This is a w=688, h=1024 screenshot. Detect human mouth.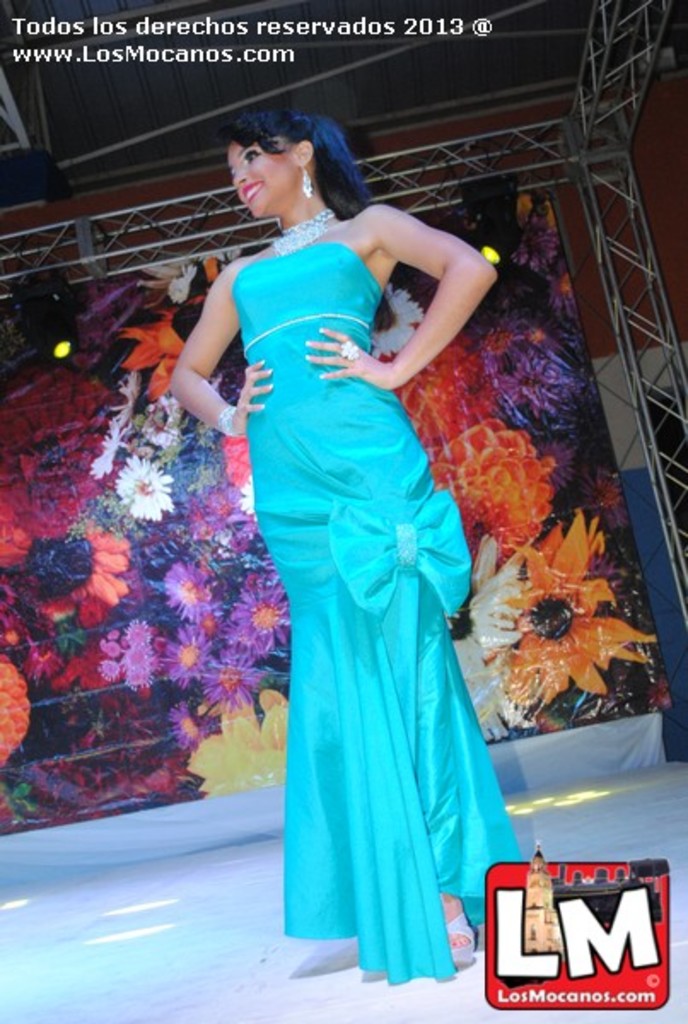
rect(244, 179, 265, 205).
